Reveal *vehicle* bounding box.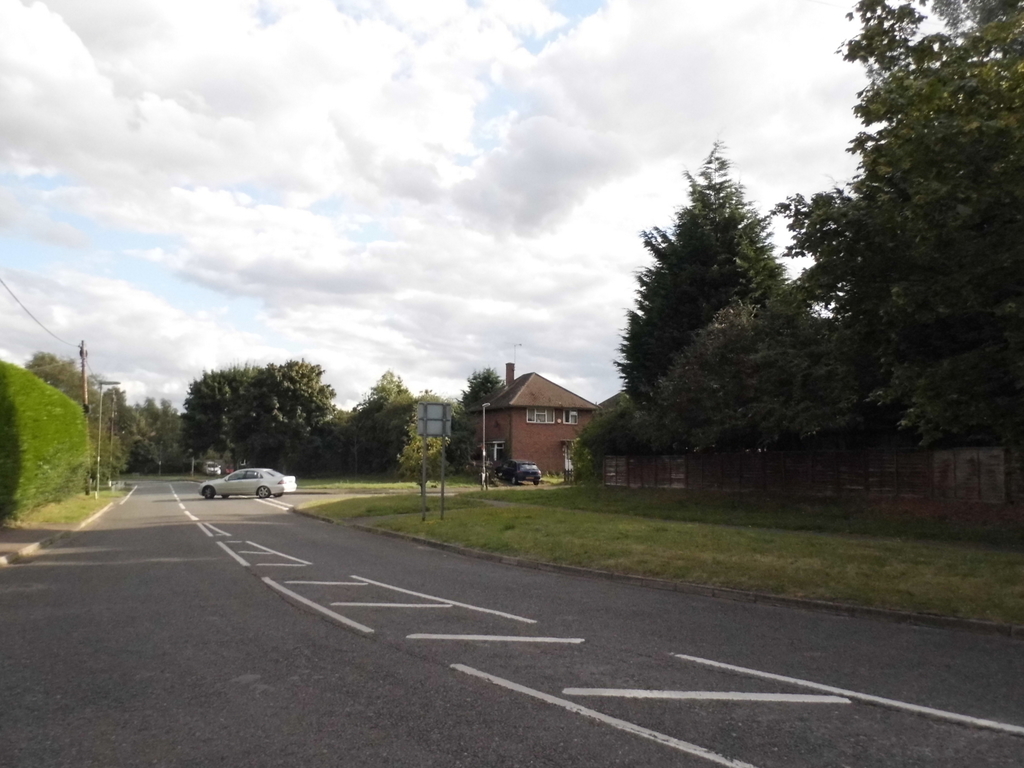
Revealed: crop(196, 465, 296, 502).
